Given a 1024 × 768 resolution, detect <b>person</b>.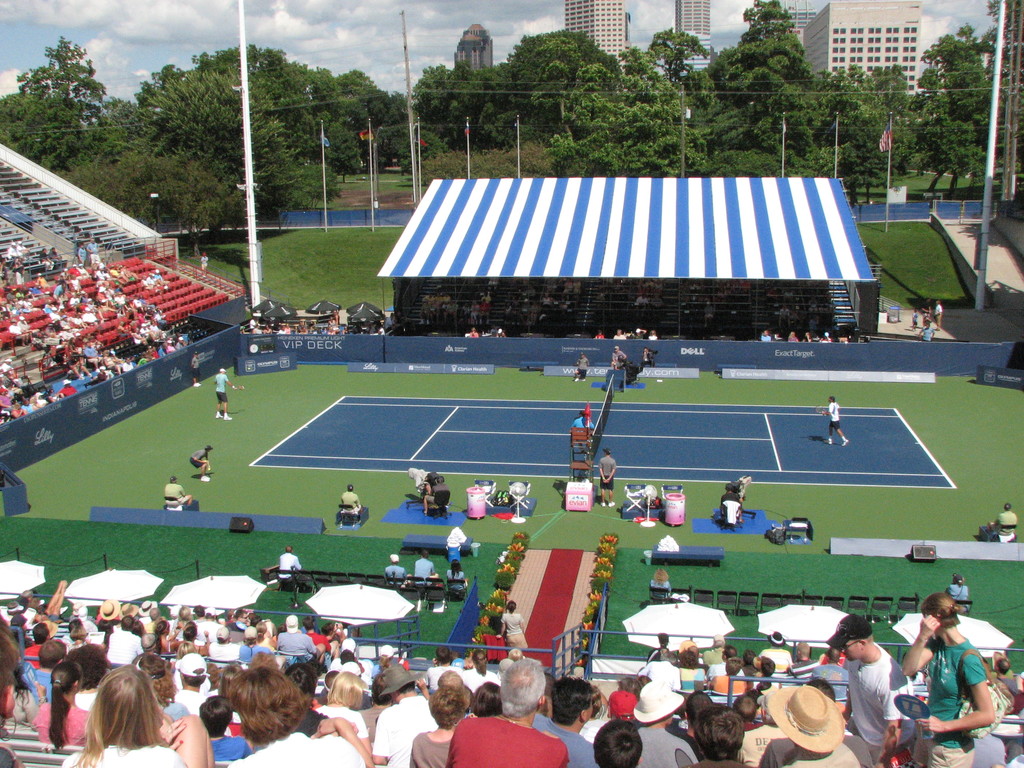
x1=75, y1=243, x2=86, y2=269.
